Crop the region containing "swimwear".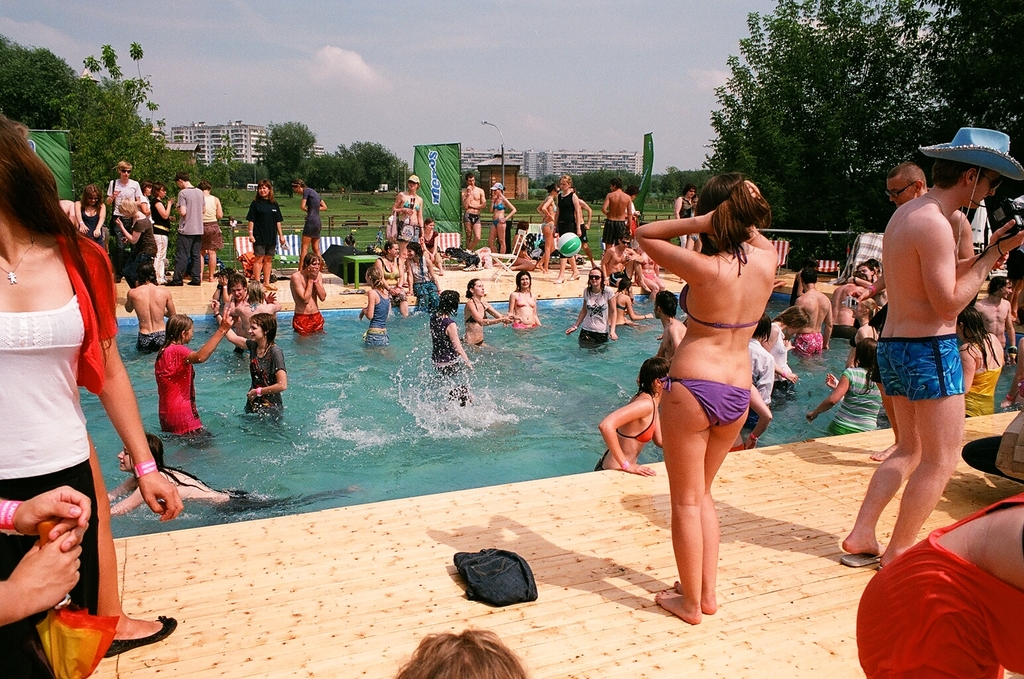
Crop region: Rect(677, 282, 764, 332).
